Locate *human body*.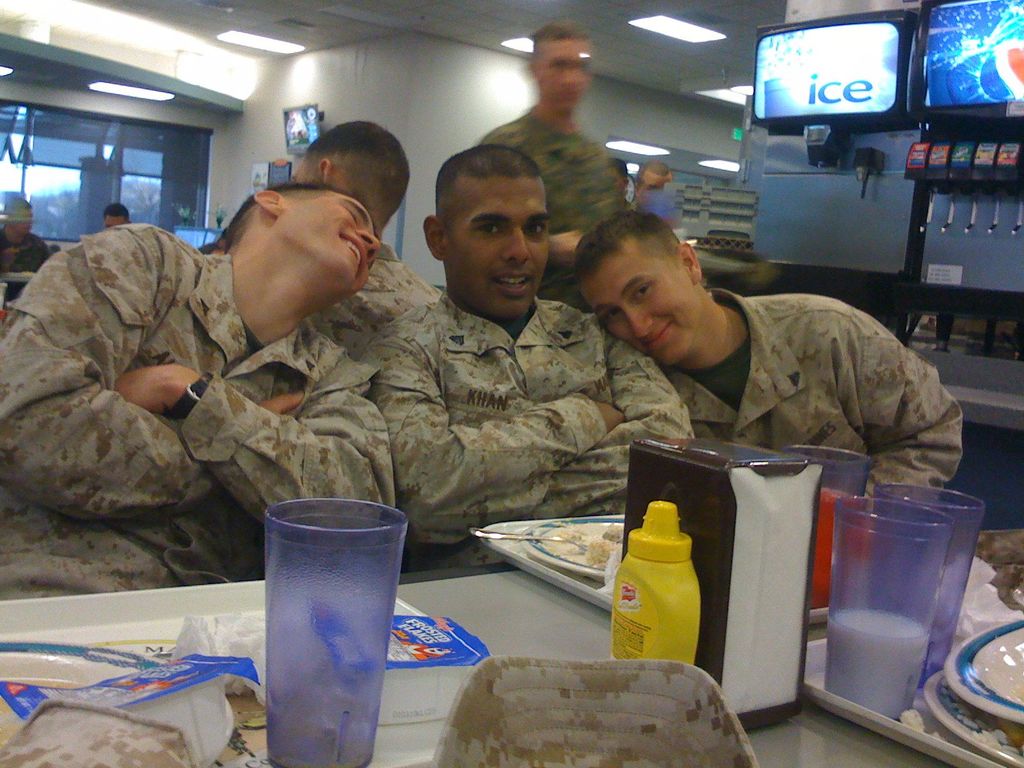
Bounding box: bbox(0, 230, 50, 271).
